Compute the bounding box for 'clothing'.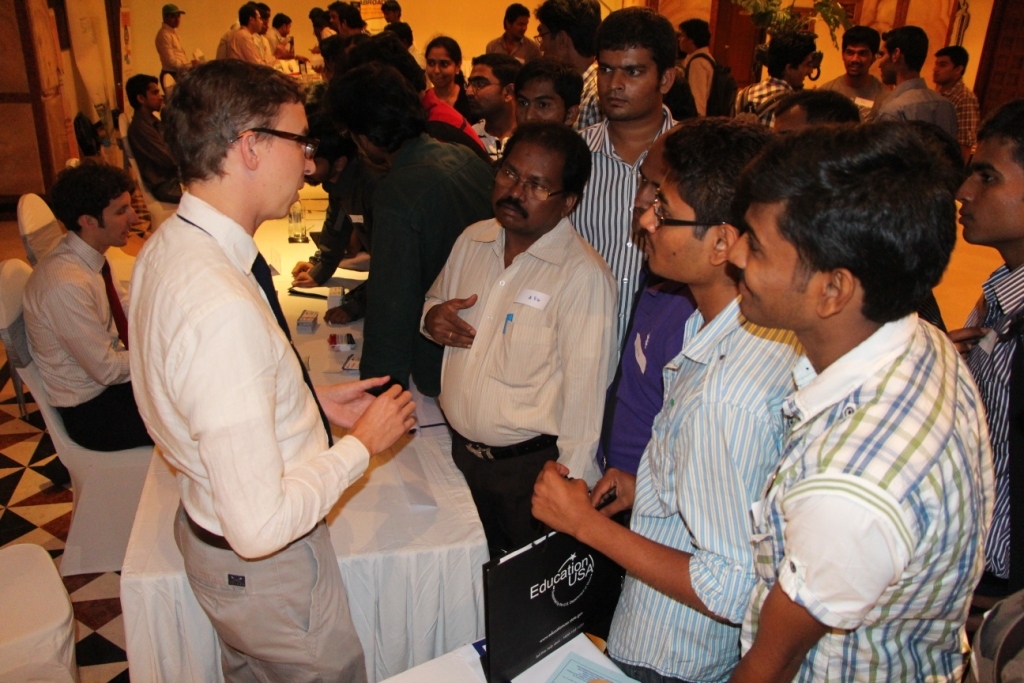
bbox=[126, 192, 374, 682].
